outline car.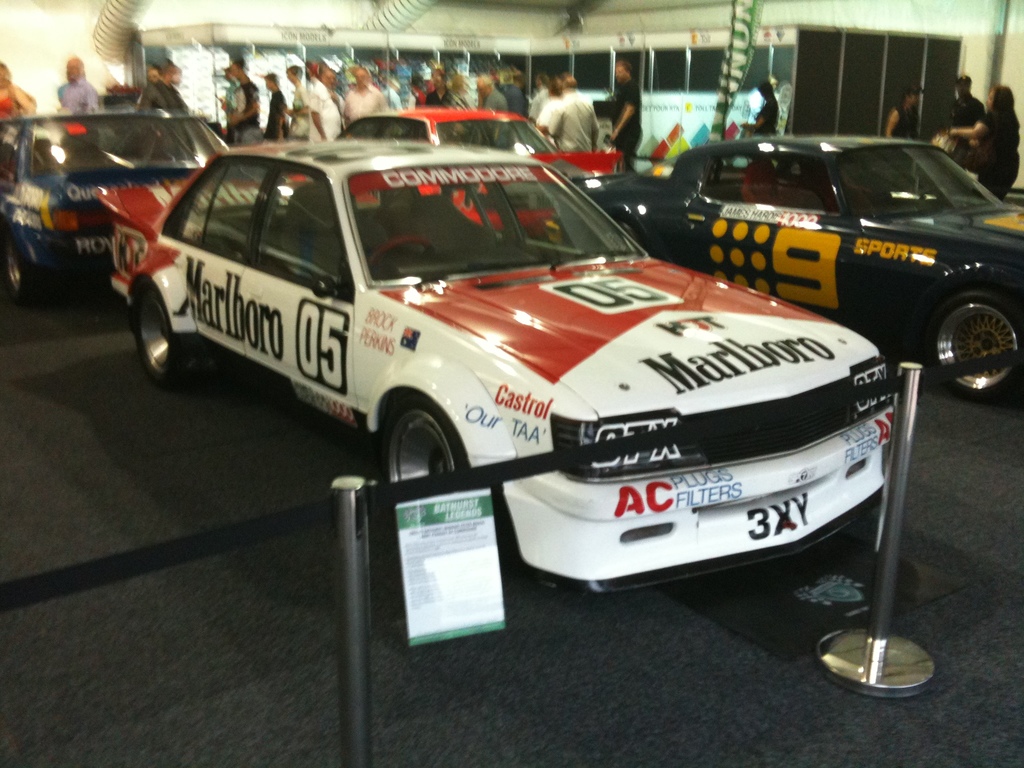
Outline: {"x1": 0, "y1": 106, "x2": 290, "y2": 305}.
